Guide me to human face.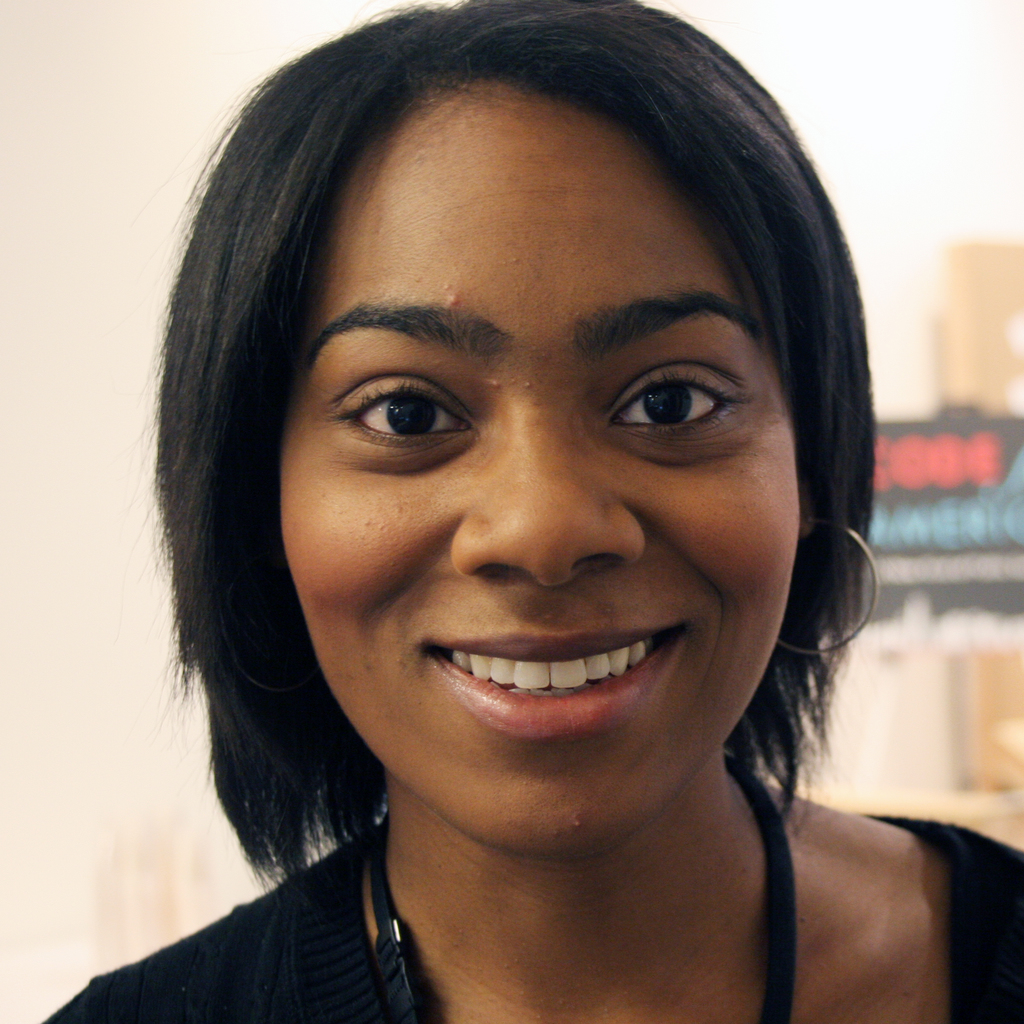
Guidance: 273 97 803 865.
